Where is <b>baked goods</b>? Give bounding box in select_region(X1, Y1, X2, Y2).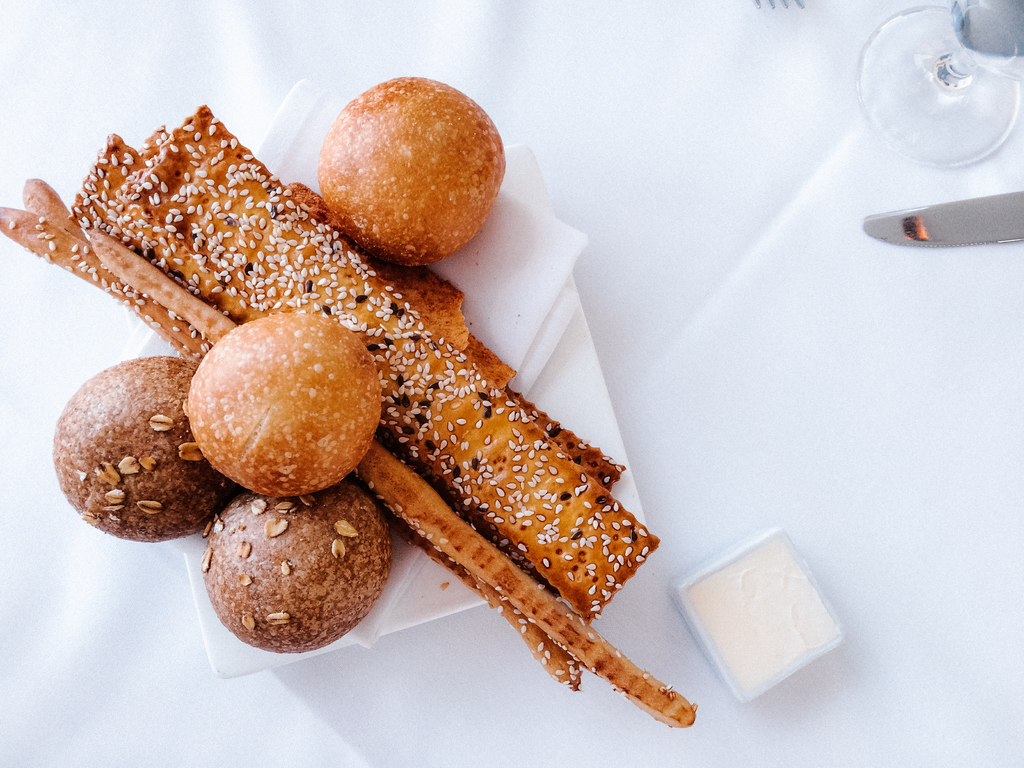
select_region(317, 79, 506, 273).
